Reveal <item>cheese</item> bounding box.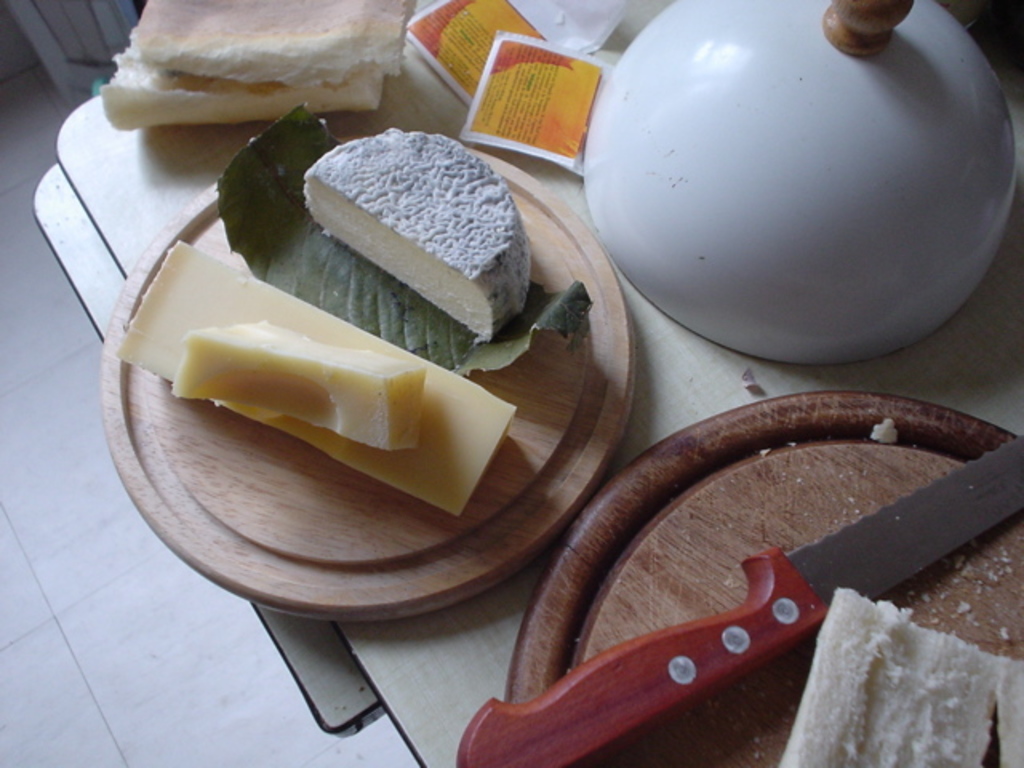
Revealed: <bbox>170, 317, 427, 453</bbox>.
